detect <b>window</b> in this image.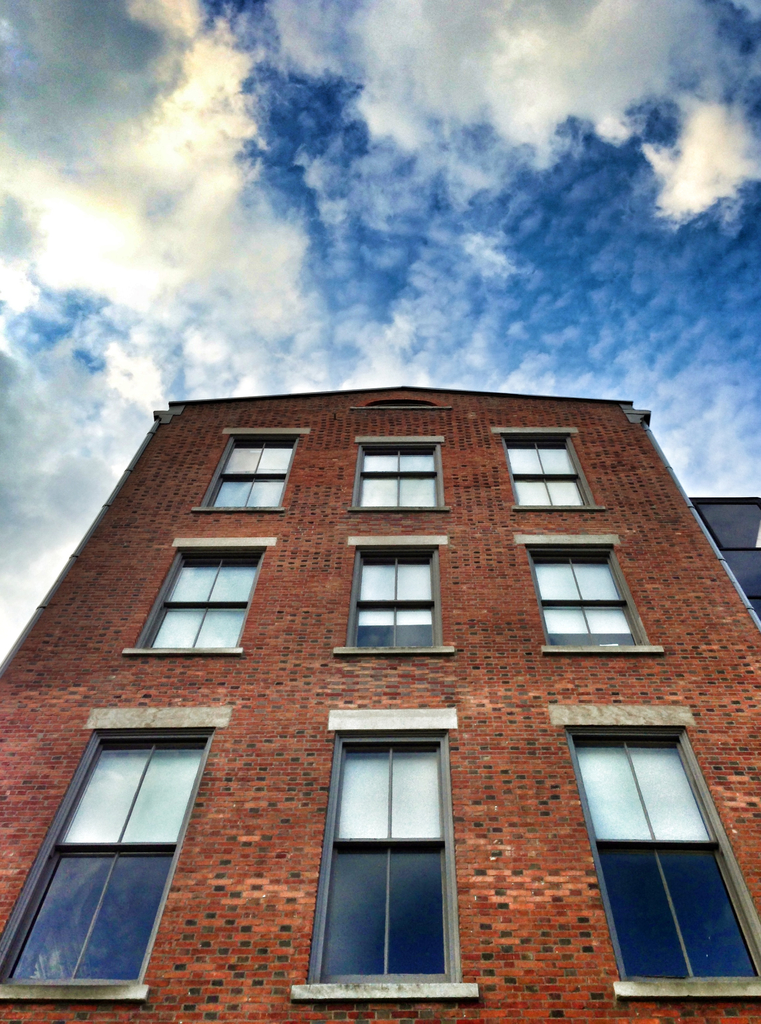
Detection: bbox=[342, 531, 442, 647].
